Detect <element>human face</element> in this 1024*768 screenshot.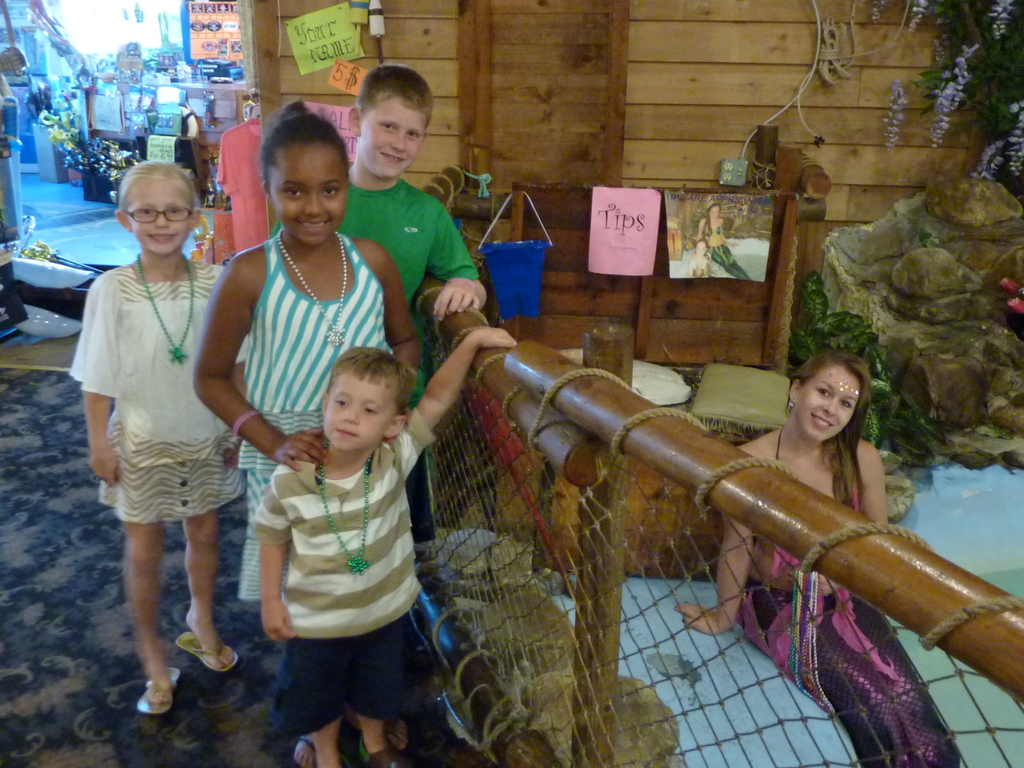
Detection: <bbox>324, 369, 380, 451</bbox>.
